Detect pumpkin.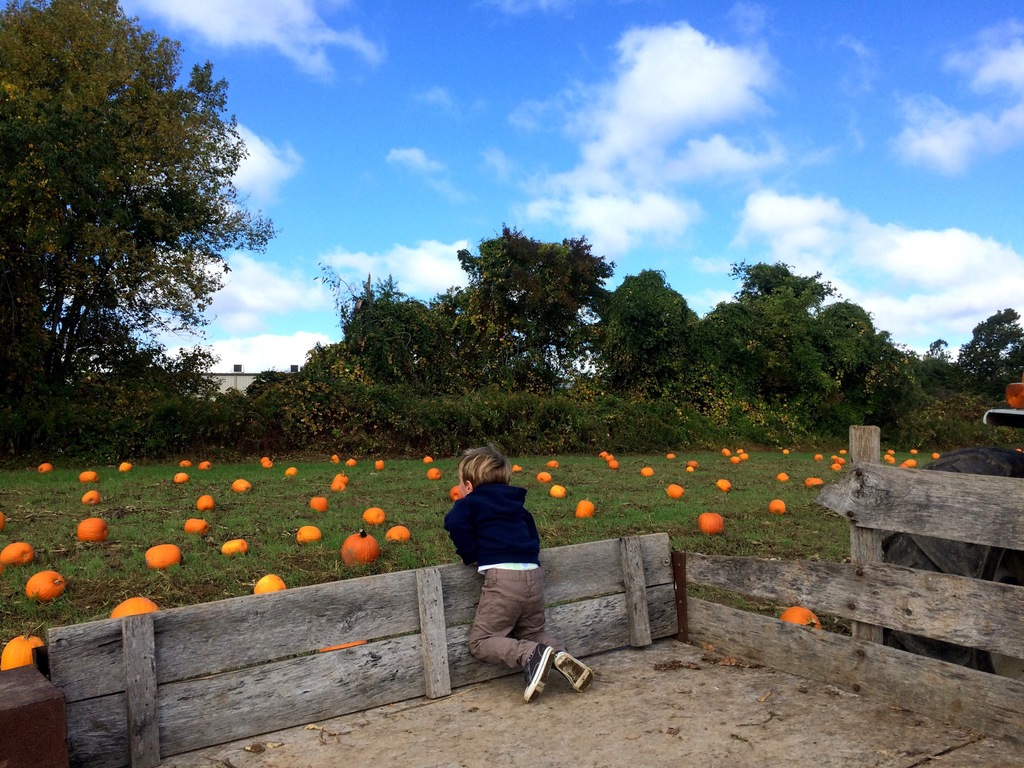
Detected at 928/450/940/460.
